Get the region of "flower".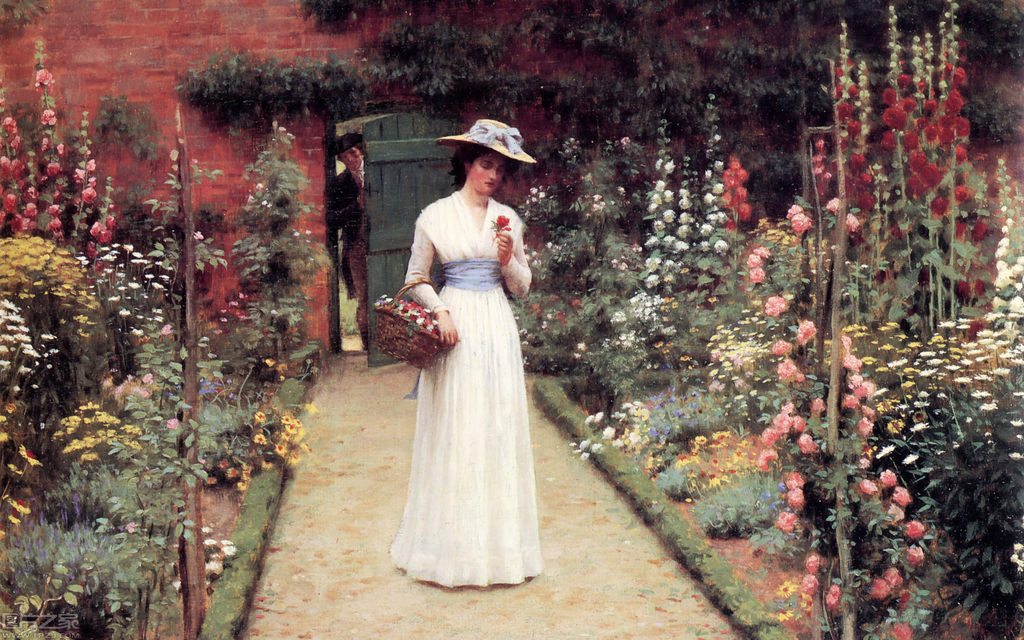
<region>743, 267, 768, 289</region>.
